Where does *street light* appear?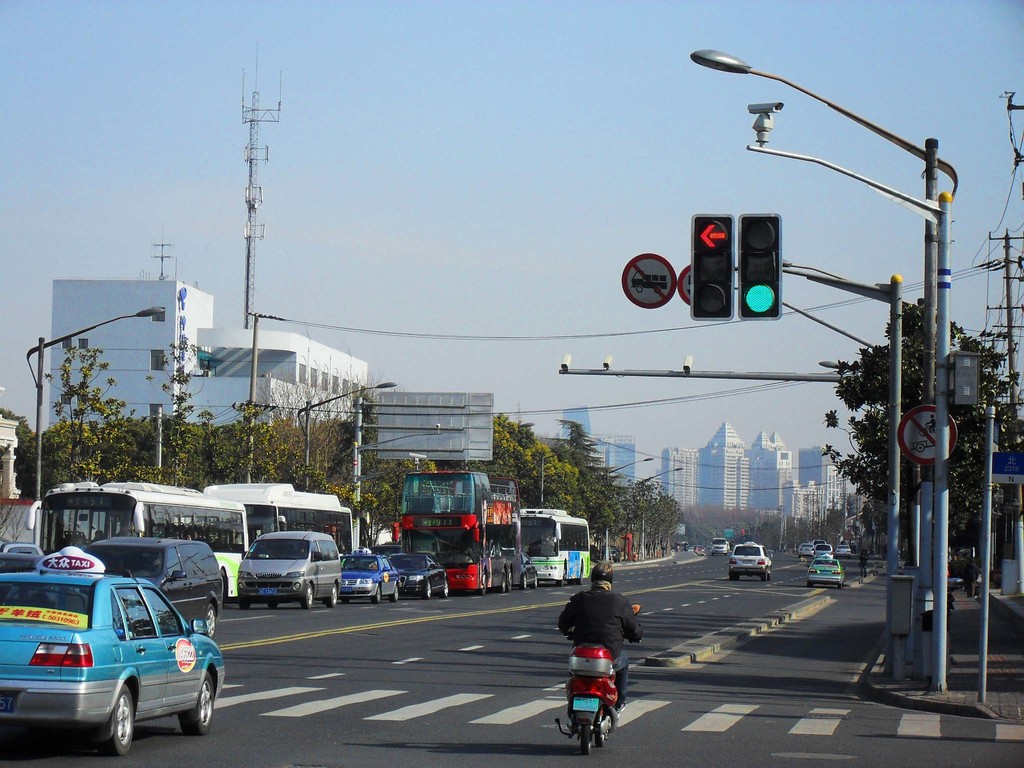
Appears at bbox(733, 41, 961, 652).
